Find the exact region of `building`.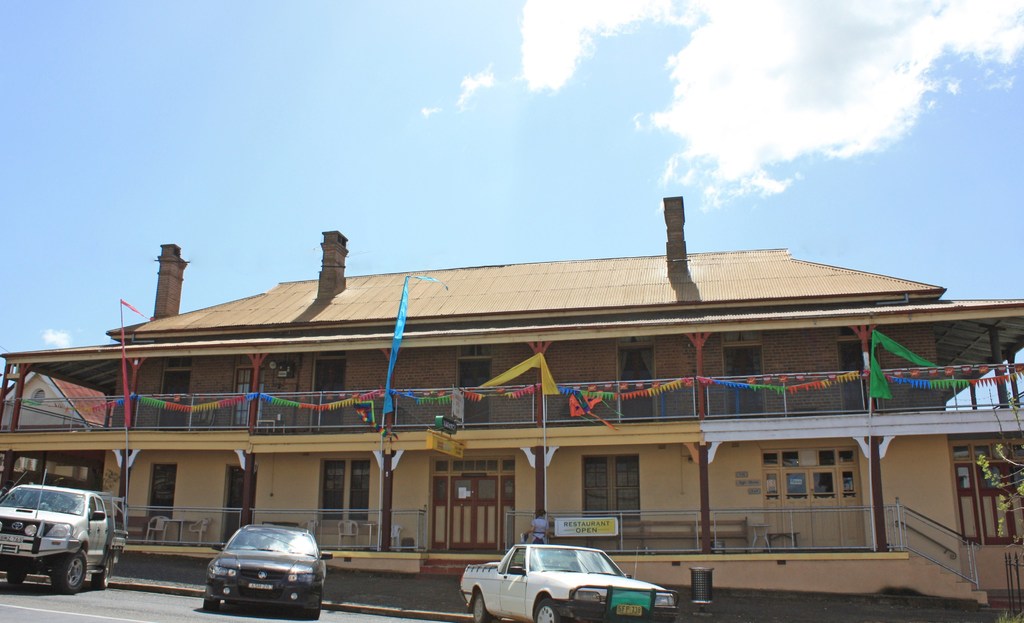
Exact region: {"left": 0, "top": 195, "right": 1023, "bottom": 594}.
